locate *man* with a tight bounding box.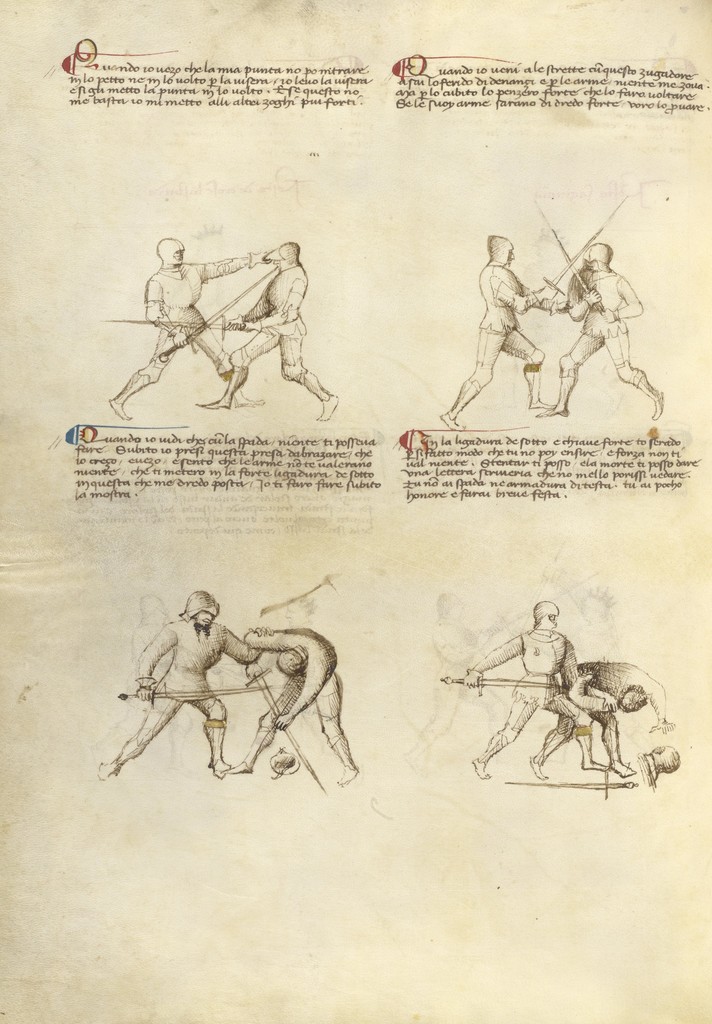
{"left": 435, "top": 232, "right": 570, "bottom": 429}.
